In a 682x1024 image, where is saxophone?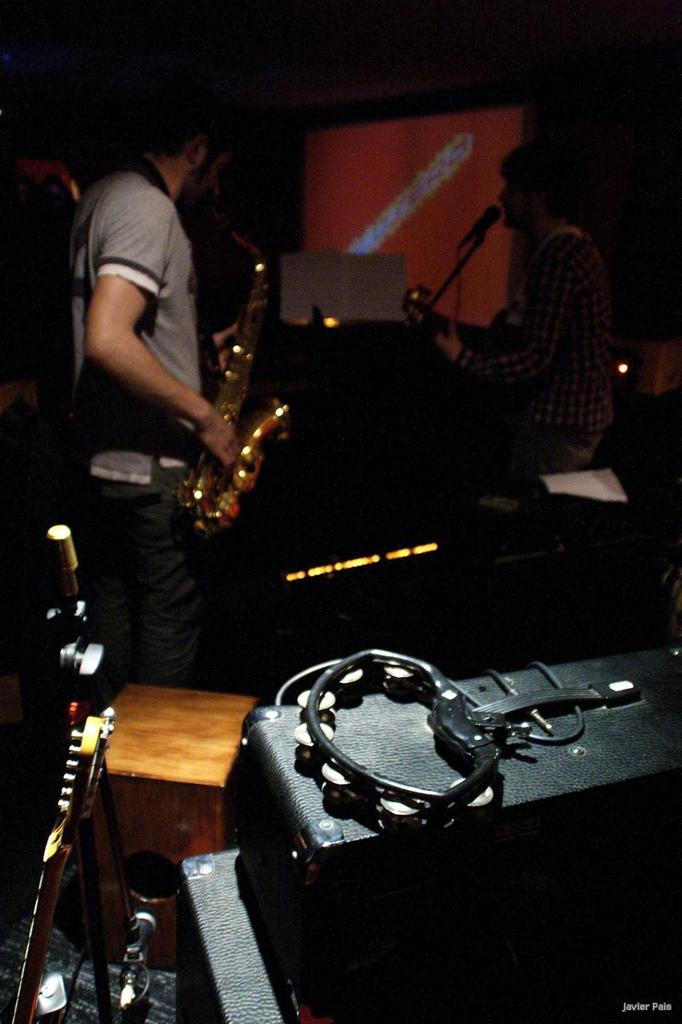
x1=175, y1=200, x2=296, y2=543.
